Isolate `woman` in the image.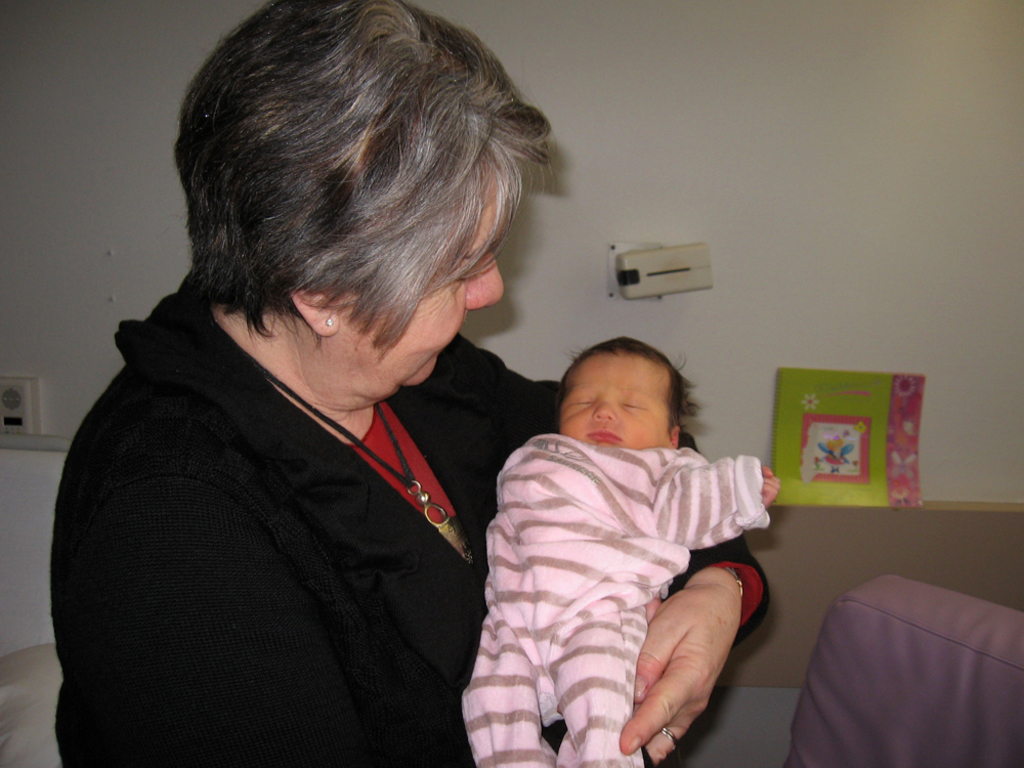
Isolated region: (52,0,773,767).
